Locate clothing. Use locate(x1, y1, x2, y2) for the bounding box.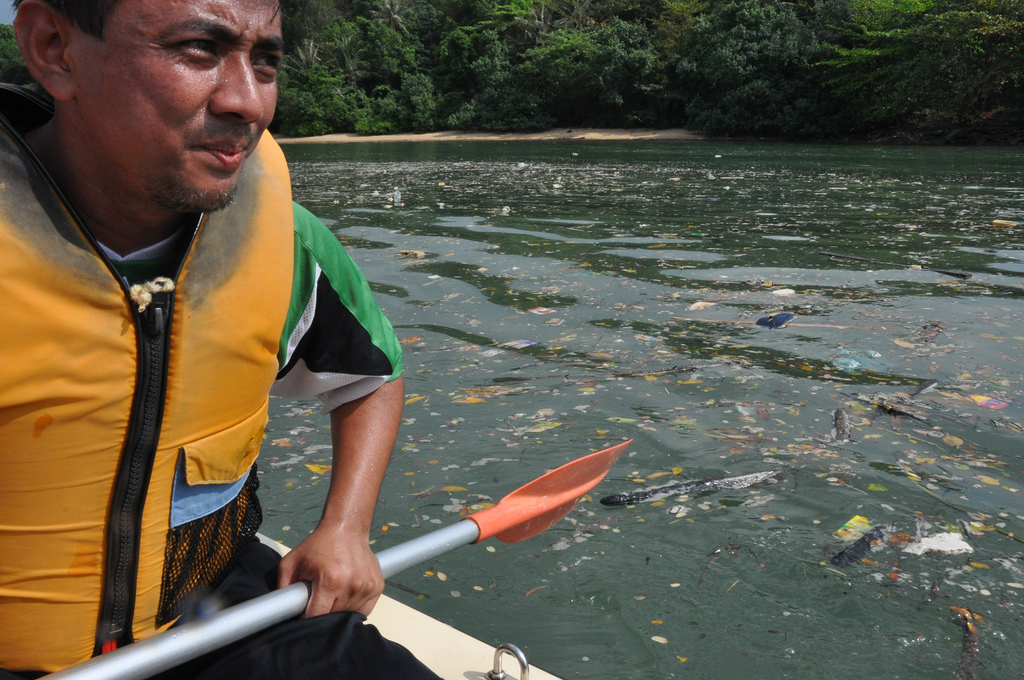
locate(0, 76, 450, 679).
